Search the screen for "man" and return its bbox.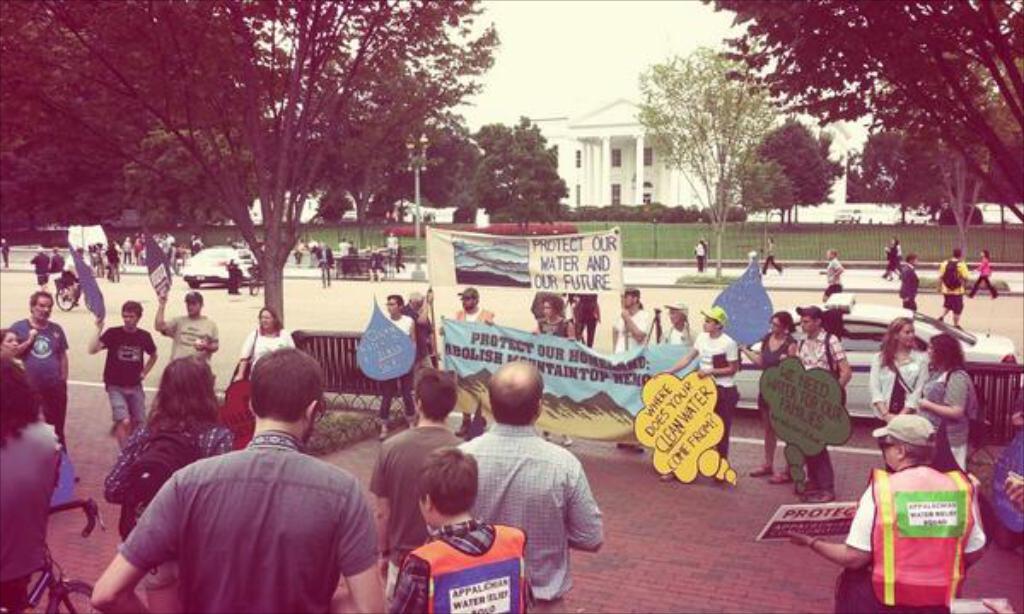
Found: x1=403, y1=290, x2=440, y2=363.
